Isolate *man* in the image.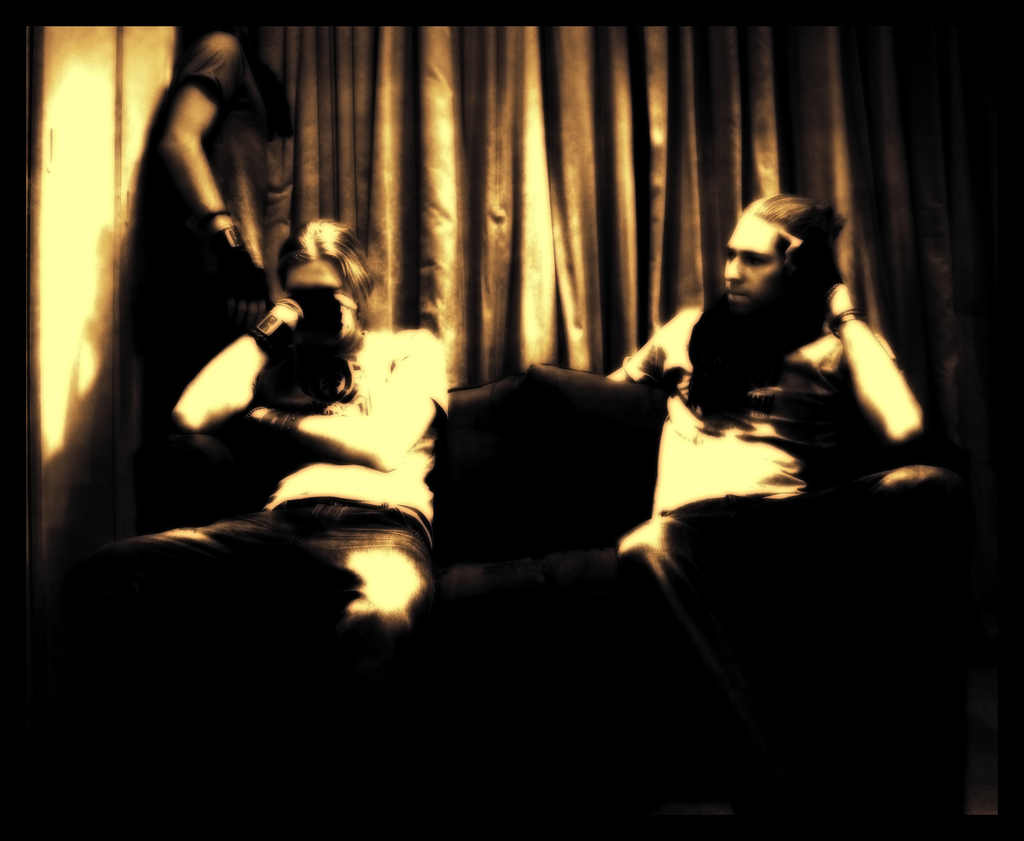
Isolated region: BBox(595, 192, 922, 658).
